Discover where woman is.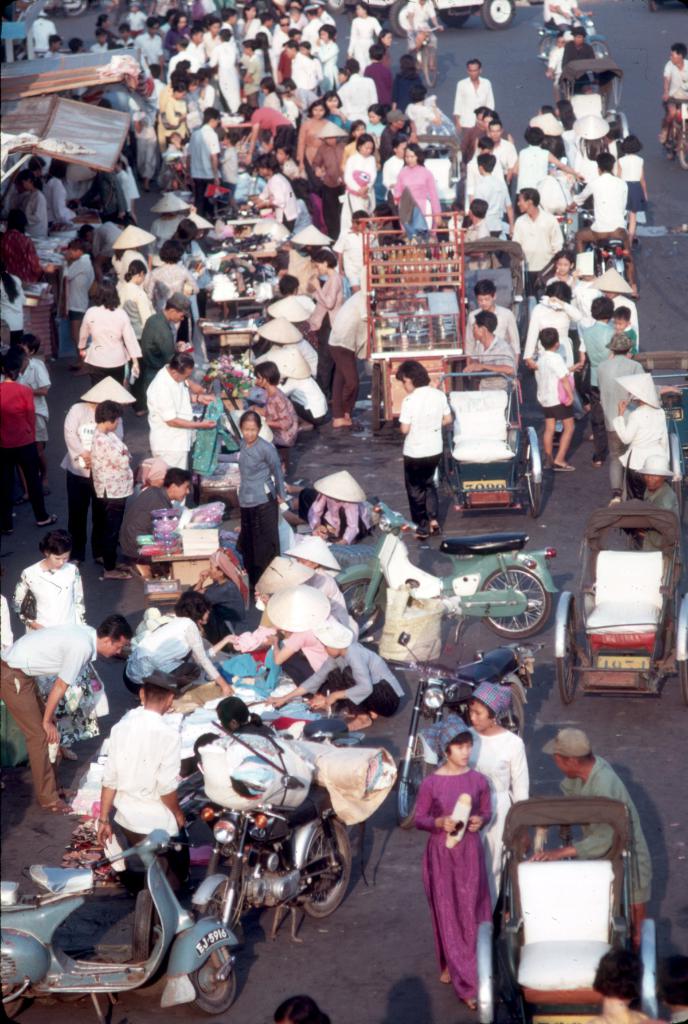
Discovered at 557 99 579 161.
